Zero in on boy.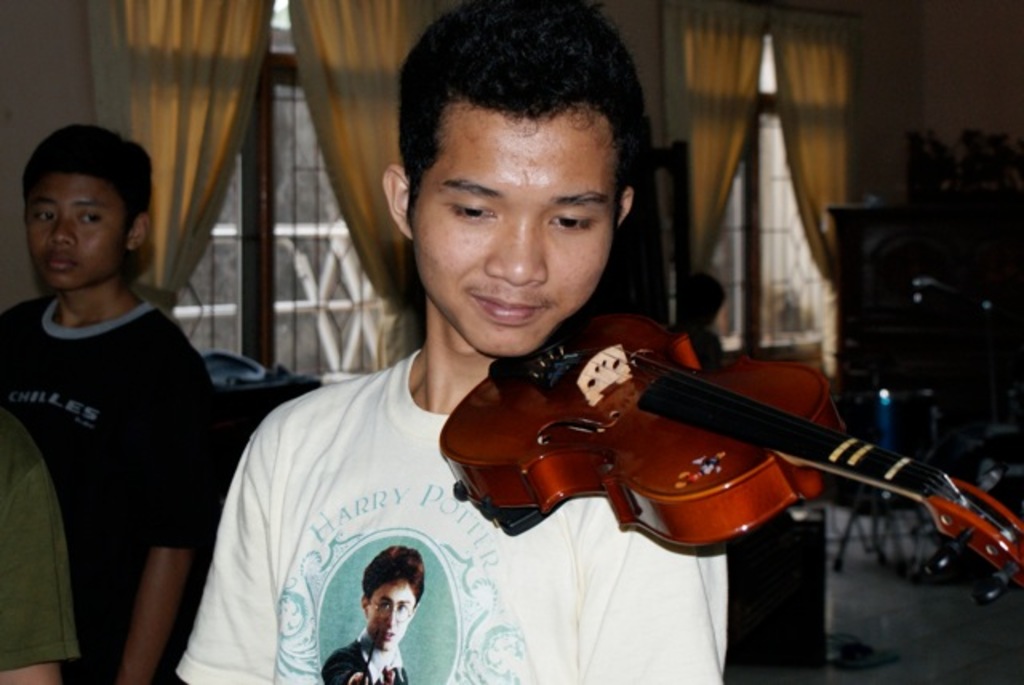
Zeroed in: box=[173, 0, 733, 683].
